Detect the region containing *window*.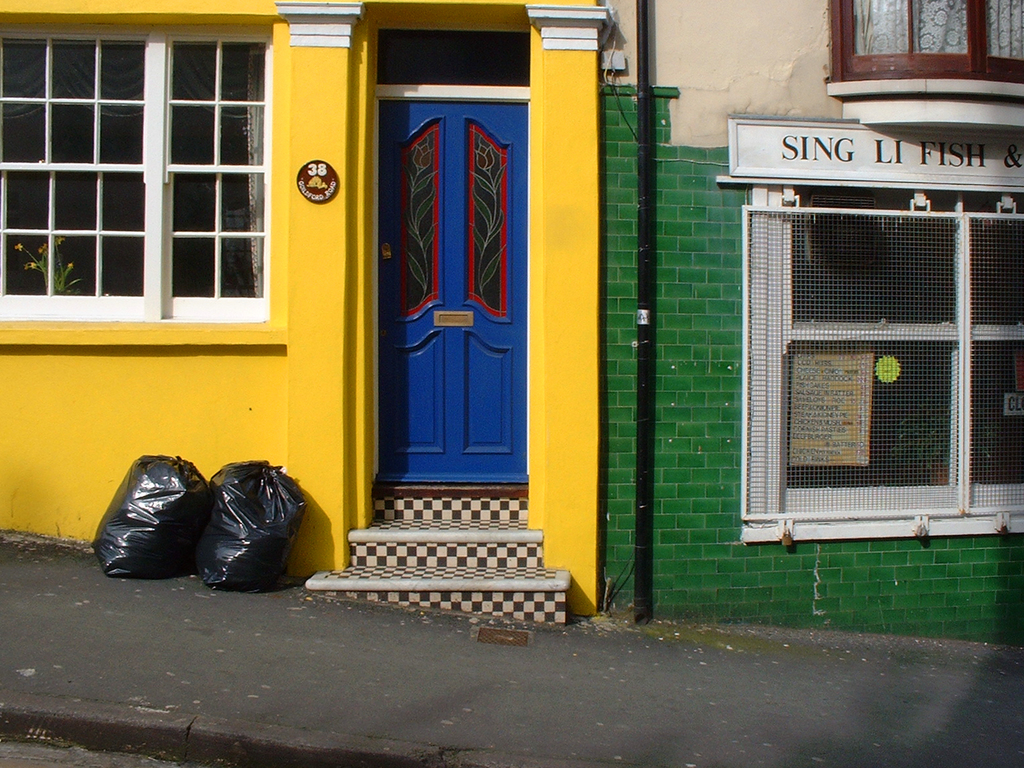
detection(170, 37, 271, 304).
